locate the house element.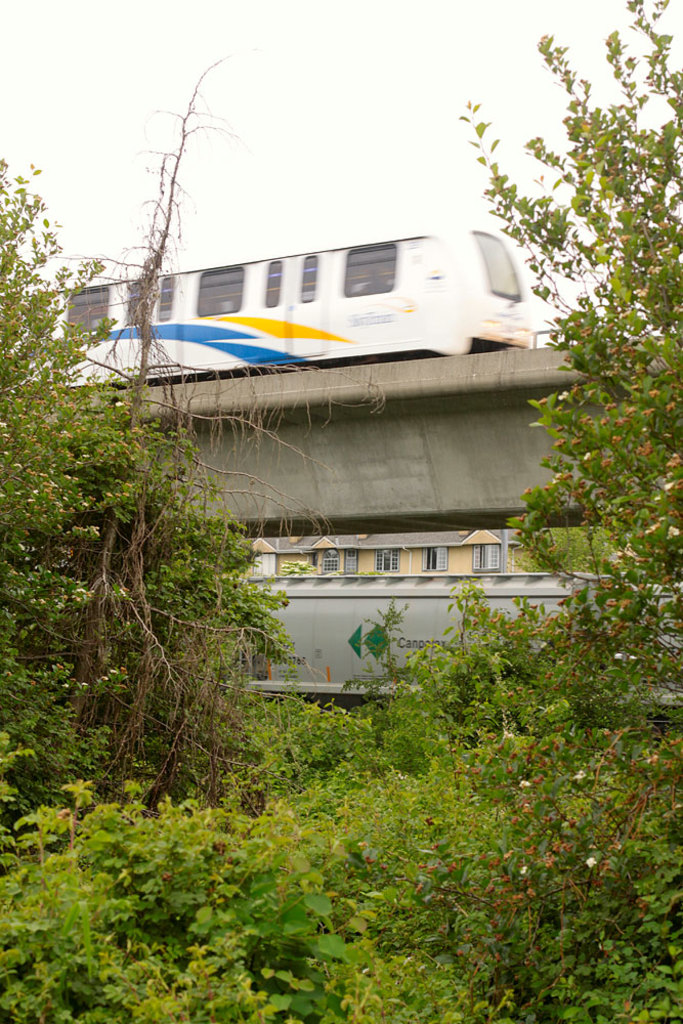
Element bbox: x1=225 y1=523 x2=543 y2=583.
